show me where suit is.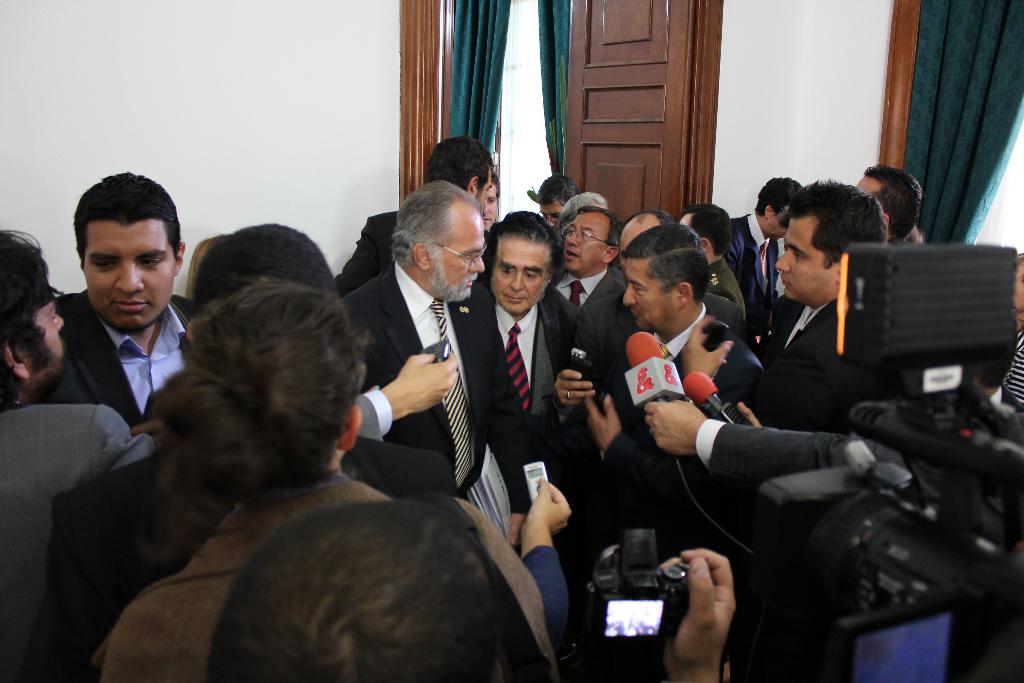
suit is at 334:259:492:504.
